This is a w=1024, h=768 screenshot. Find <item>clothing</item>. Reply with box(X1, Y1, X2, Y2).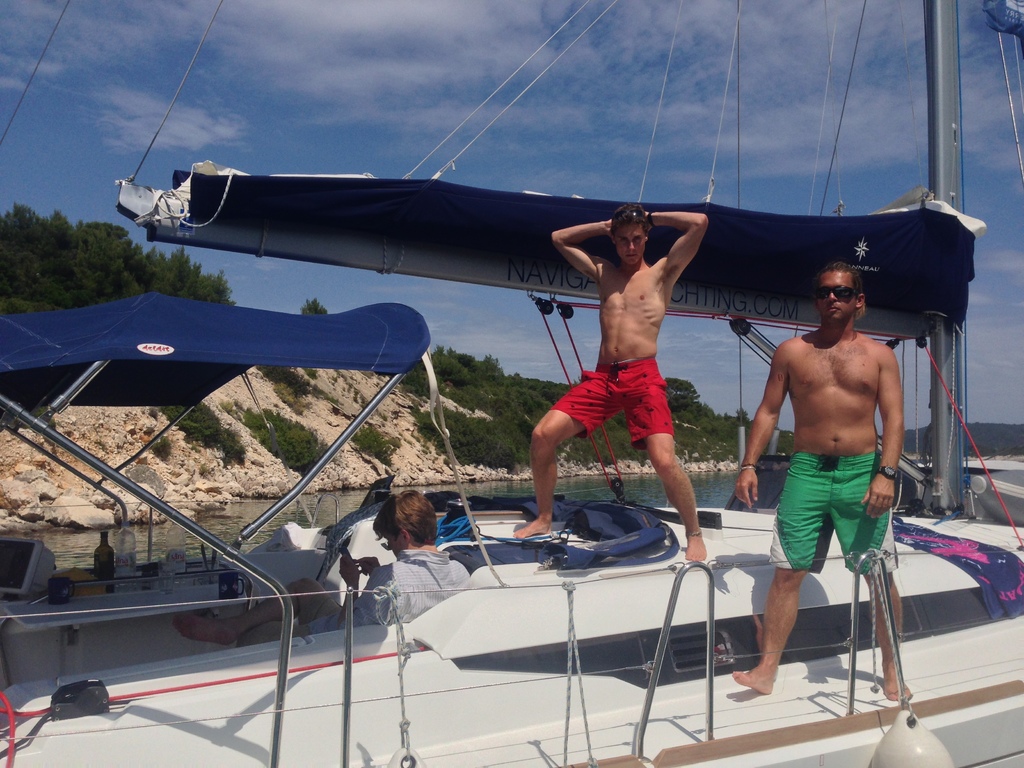
box(298, 549, 475, 638).
